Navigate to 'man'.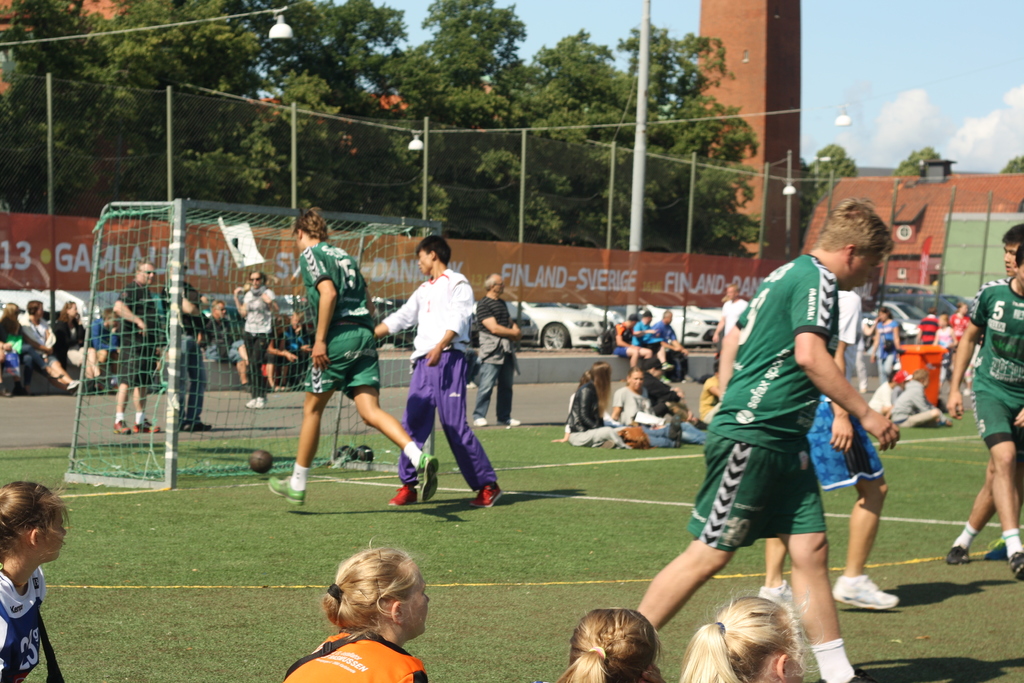
Navigation target: bbox=(194, 292, 217, 357).
